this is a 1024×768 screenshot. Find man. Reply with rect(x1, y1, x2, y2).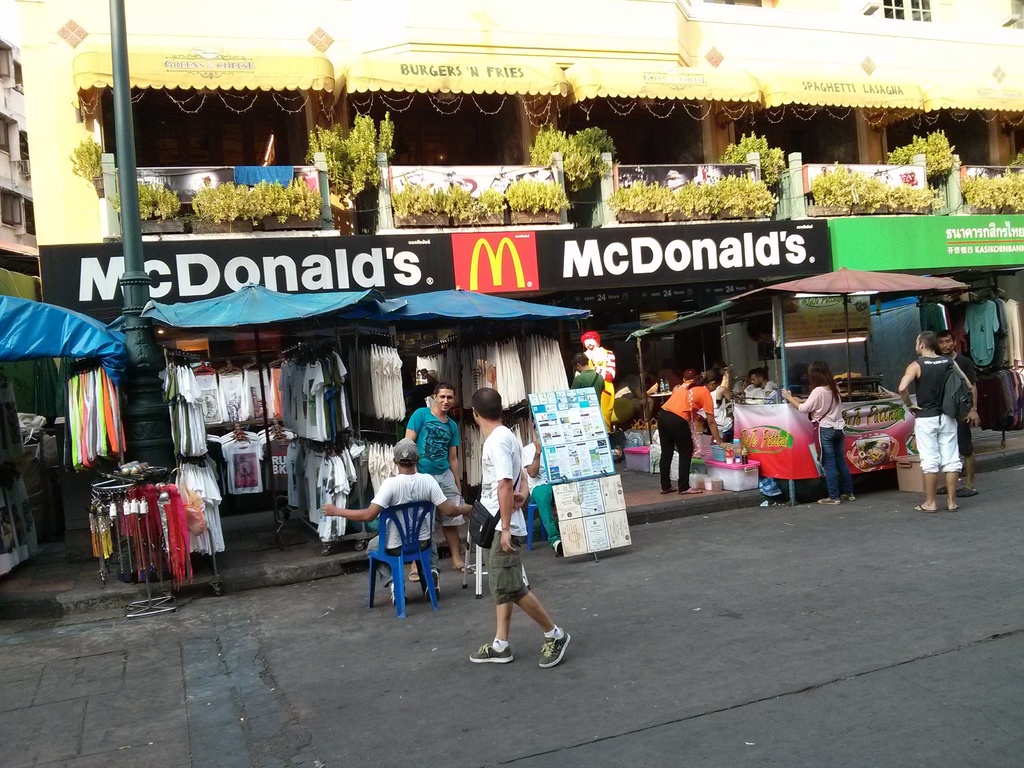
rect(572, 353, 606, 402).
